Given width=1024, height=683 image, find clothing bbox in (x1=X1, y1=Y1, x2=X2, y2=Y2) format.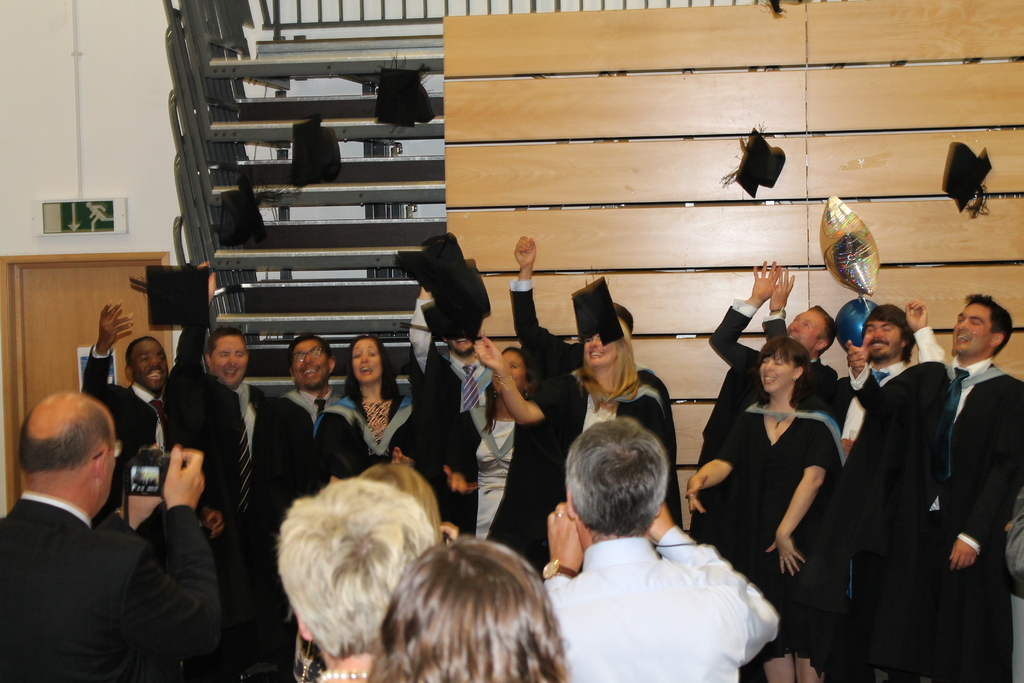
(x1=447, y1=406, x2=518, y2=554).
